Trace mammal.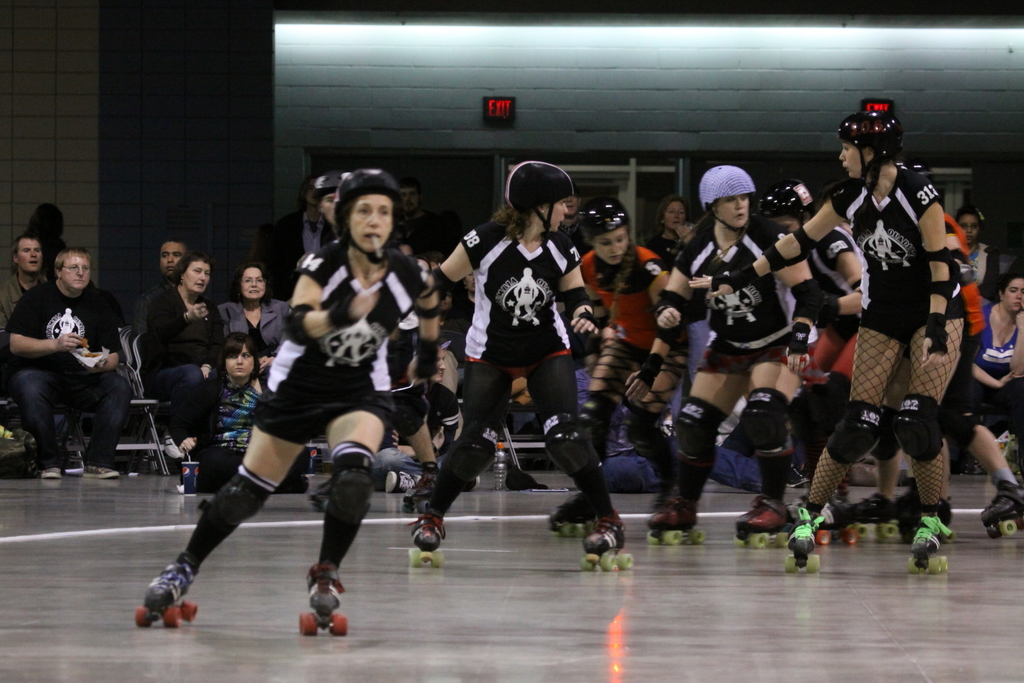
Traced to 368 347 478 493.
